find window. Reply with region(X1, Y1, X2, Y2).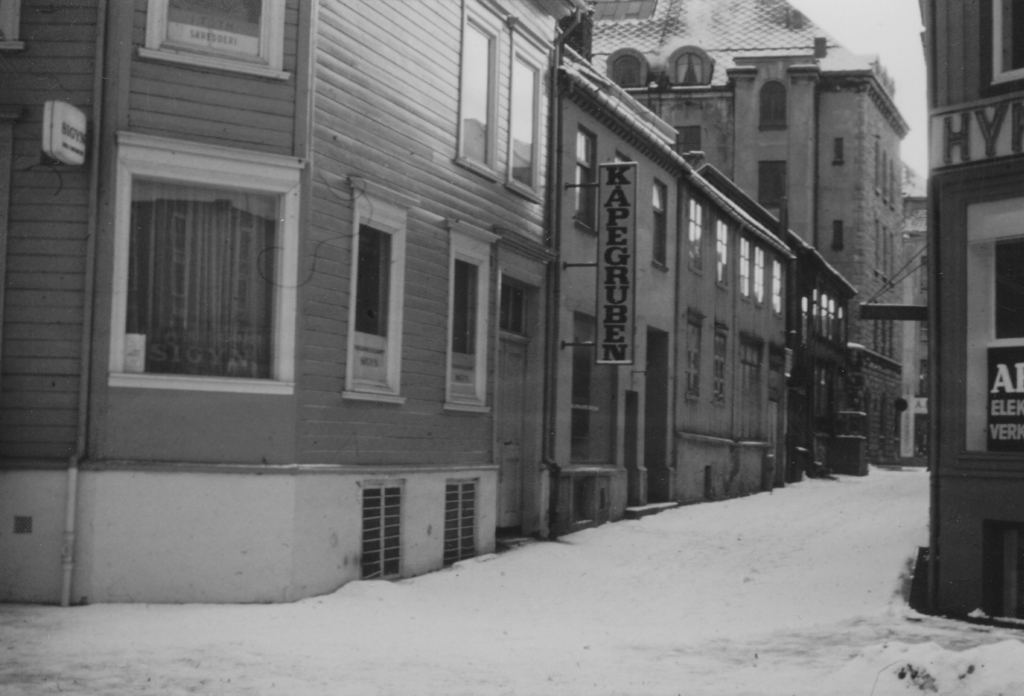
region(739, 234, 750, 299).
